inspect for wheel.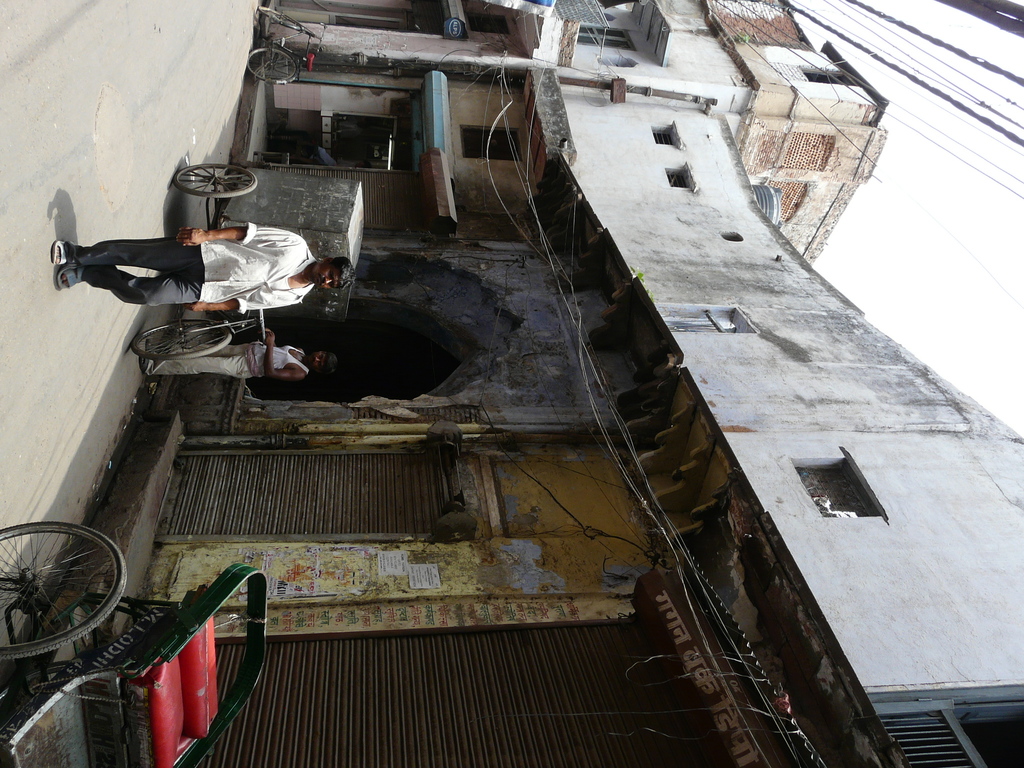
Inspection: (left=0, top=525, right=130, bottom=685).
